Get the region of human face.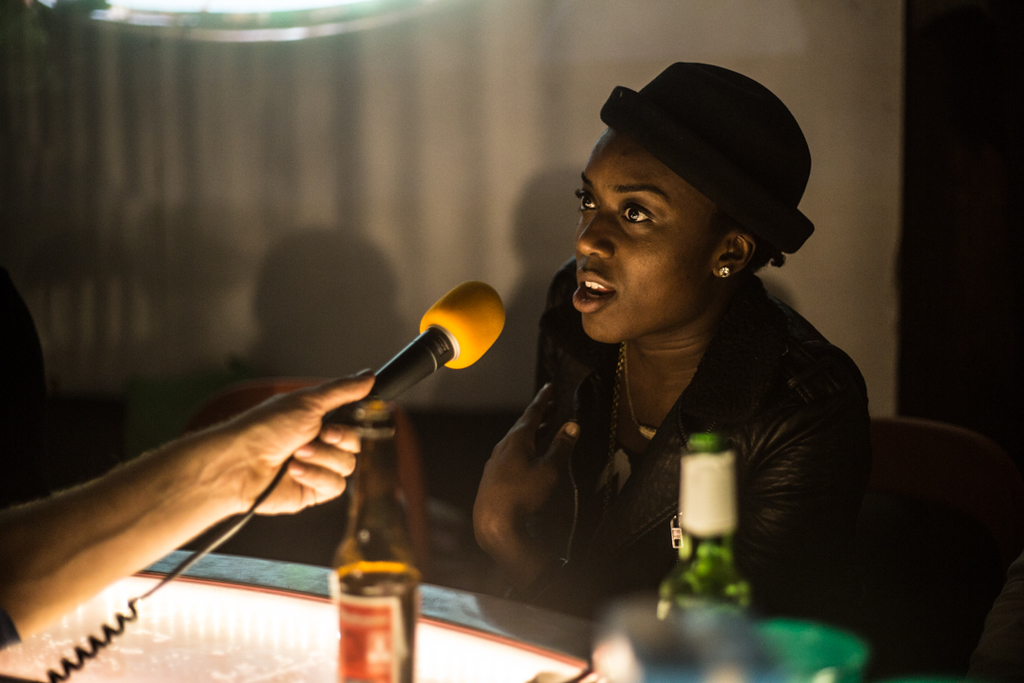
[571,134,717,340].
